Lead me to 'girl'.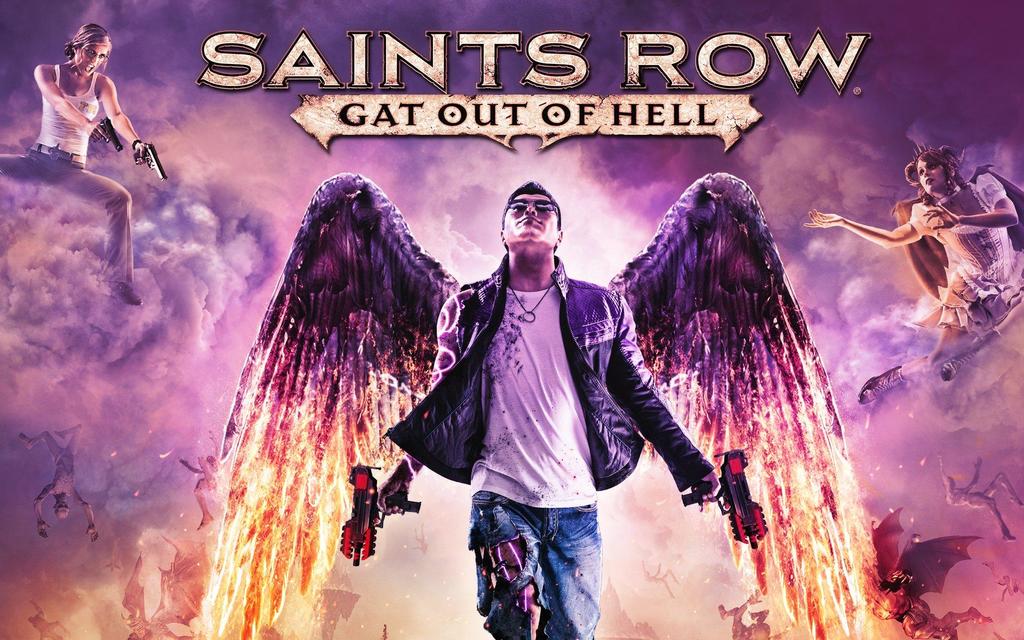
Lead to bbox=(1, 20, 145, 308).
